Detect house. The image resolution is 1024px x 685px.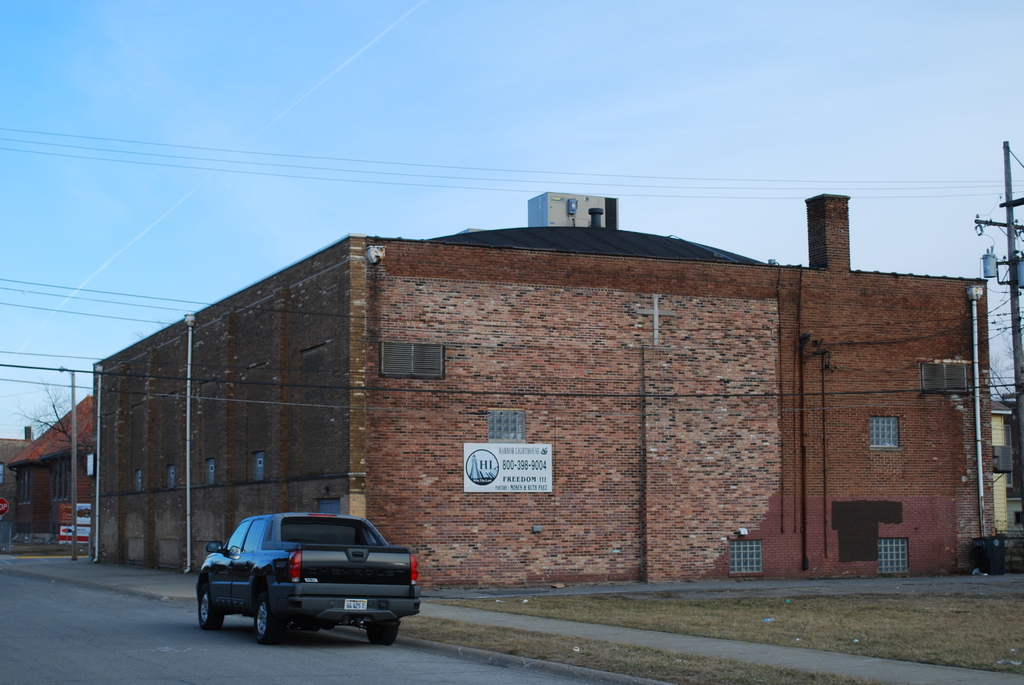
BBox(0, 392, 90, 553).
